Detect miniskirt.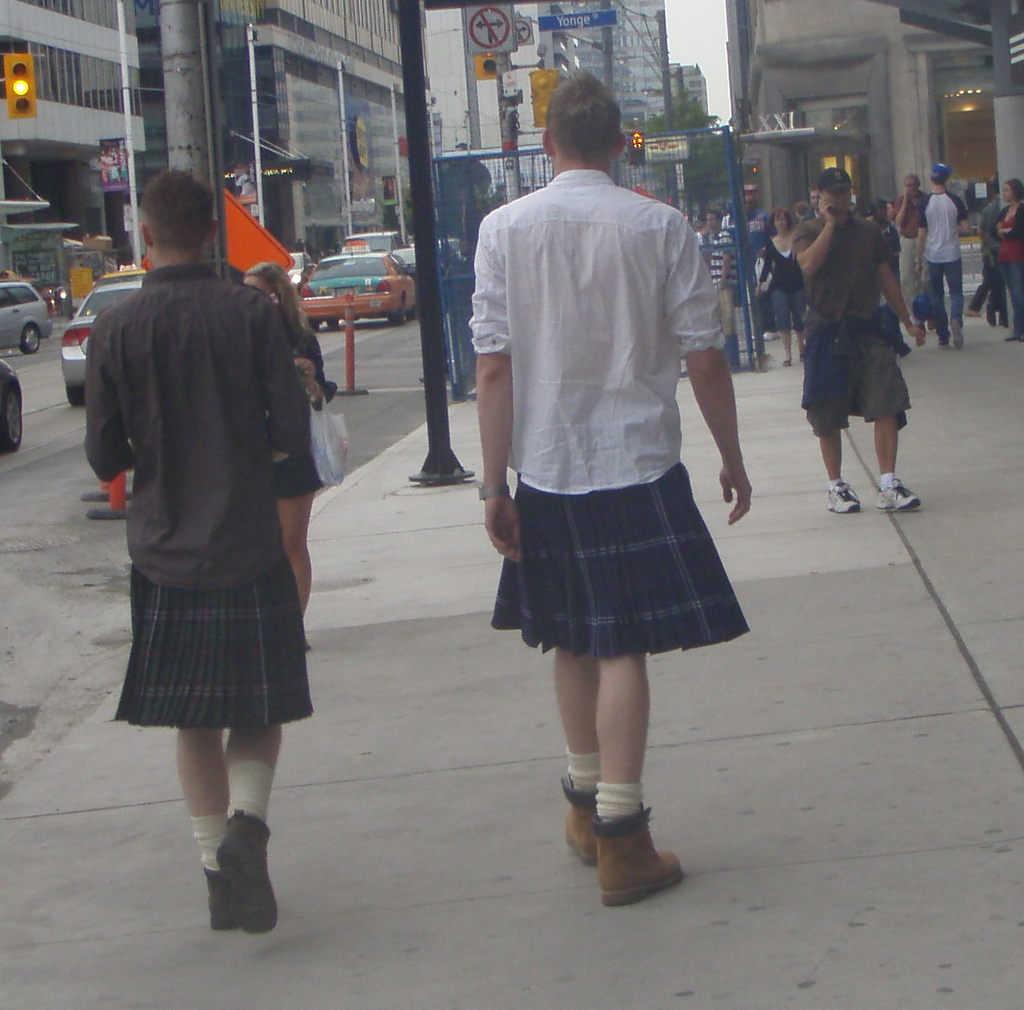
Detected at 494/459/749/659.
